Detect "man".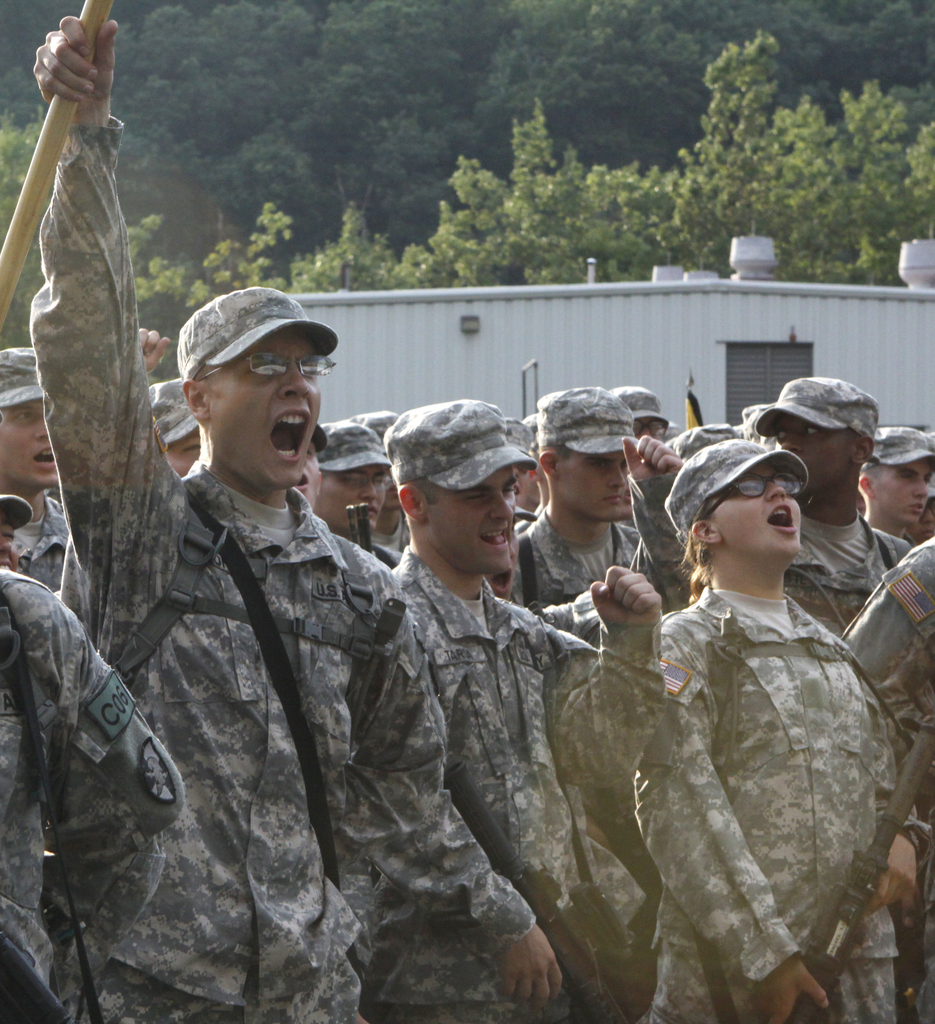
Detected at select_region(152, 381, 198, 479).
